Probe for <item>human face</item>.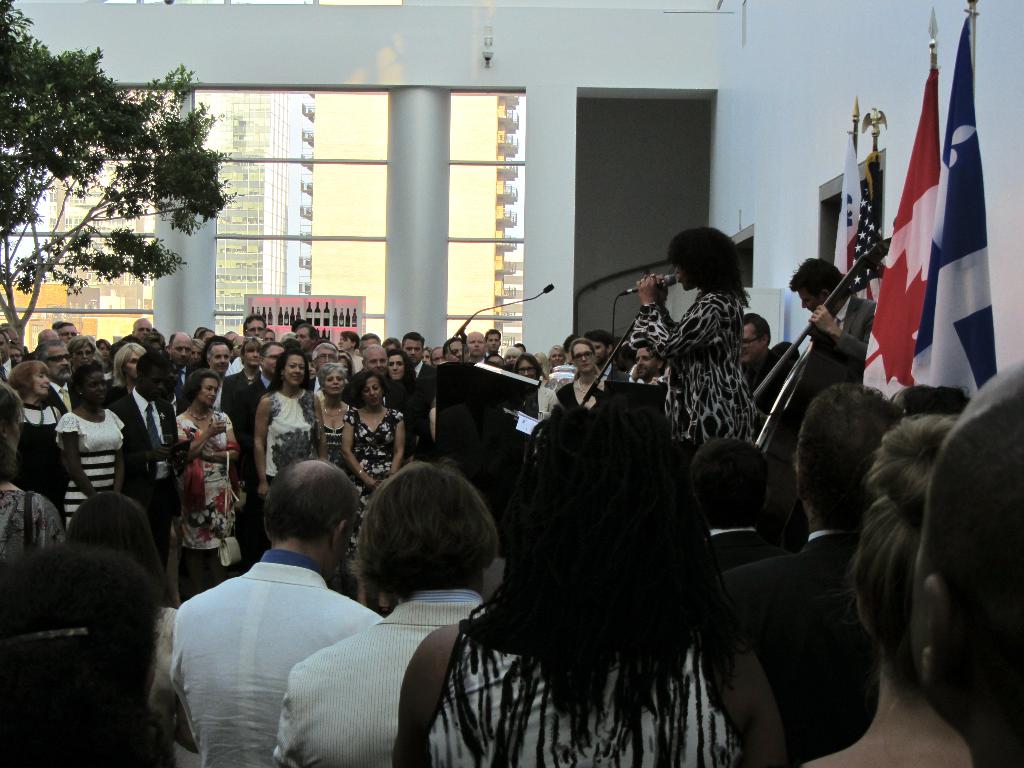
Probe result: (49,348,69,379).
